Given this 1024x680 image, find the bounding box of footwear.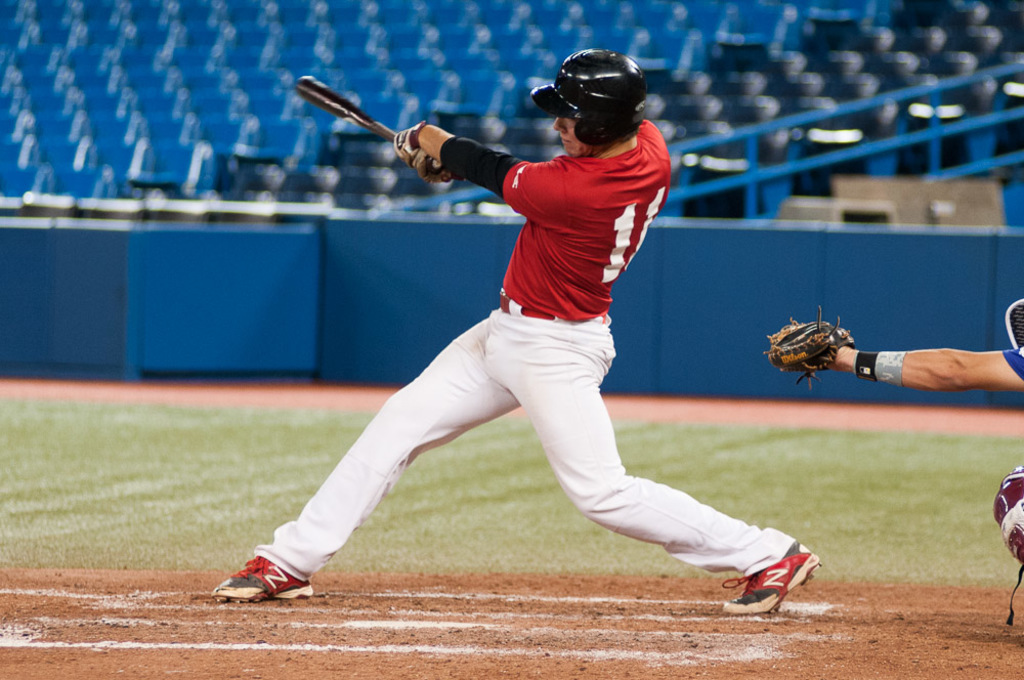
x1=731 y1=551 x2=827 y2=622.
